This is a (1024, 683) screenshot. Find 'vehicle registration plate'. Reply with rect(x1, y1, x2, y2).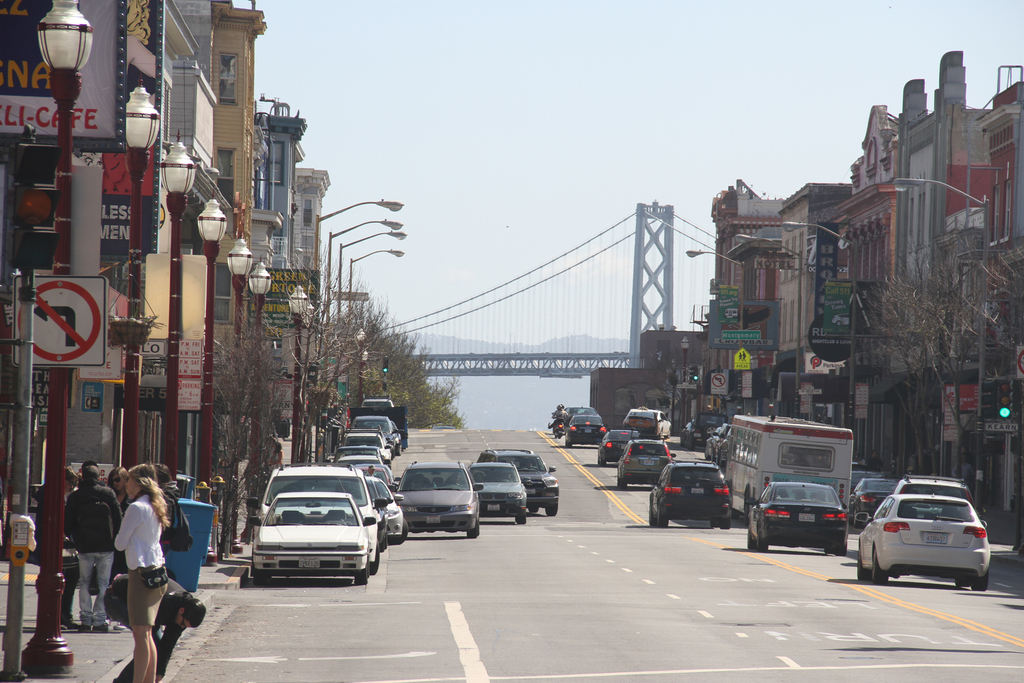
rect(927, 532, 948, 543).
